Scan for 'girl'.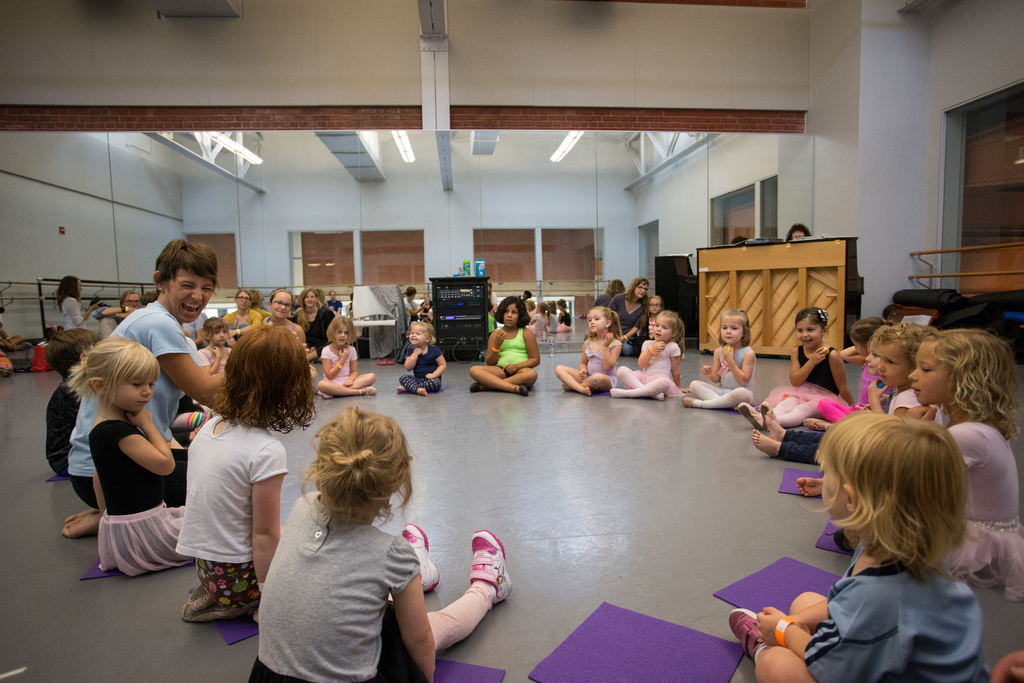
Scan result: BBox(264, 283, 308, 347).
